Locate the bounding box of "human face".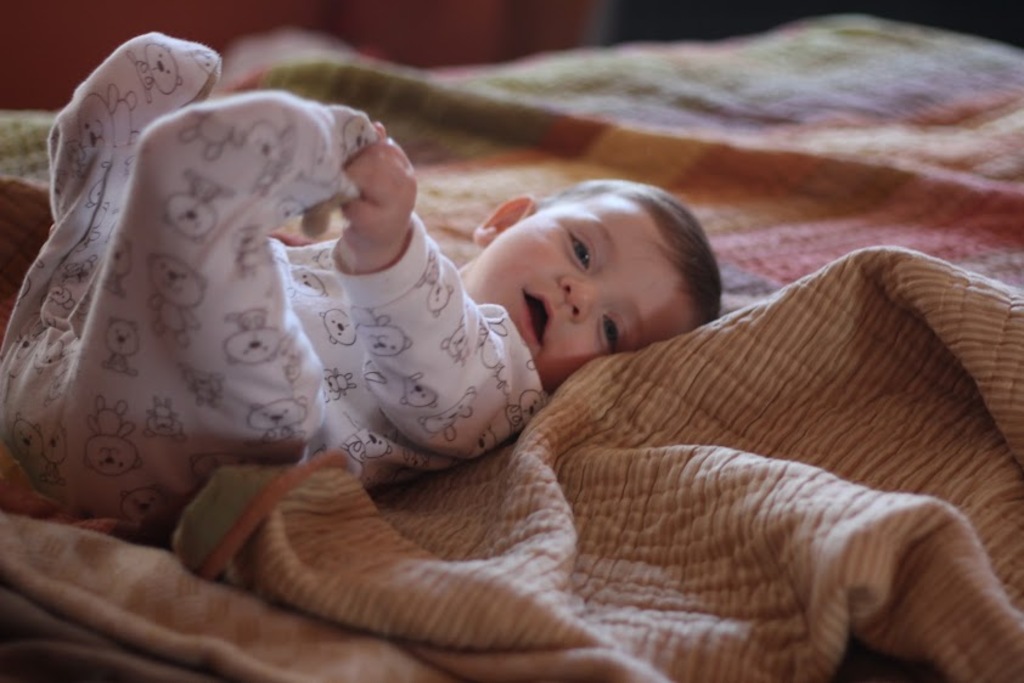
Bounding box: (left=473, top=194, right=696, bottom=393).
